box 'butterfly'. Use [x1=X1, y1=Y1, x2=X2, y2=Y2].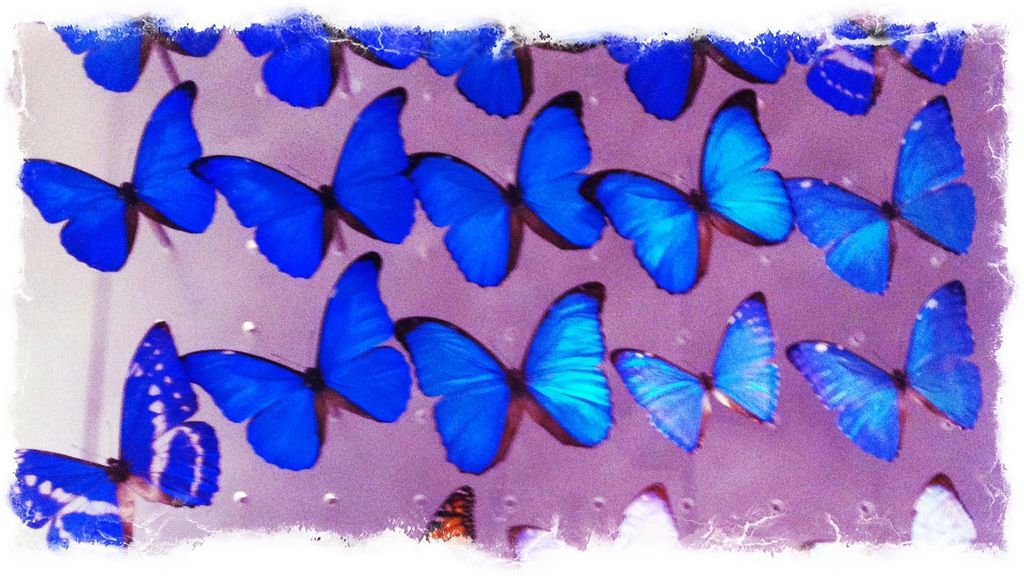
[x1=387, y1=279, x2=605, y2=457].
